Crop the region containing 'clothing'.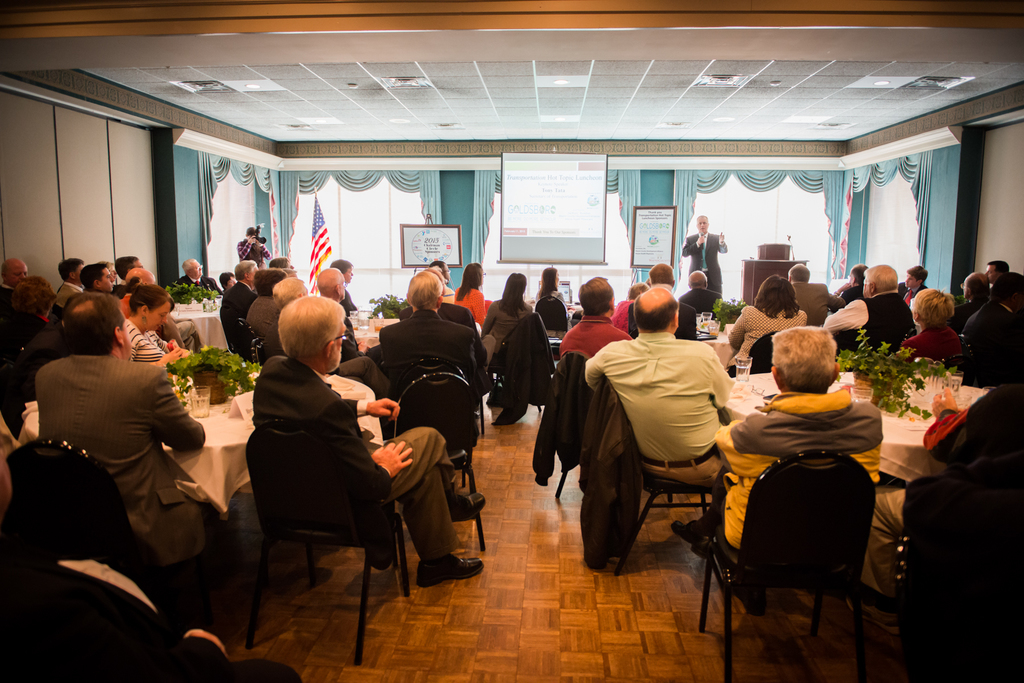
Crop region: locate(448, 288, 495, 341).
